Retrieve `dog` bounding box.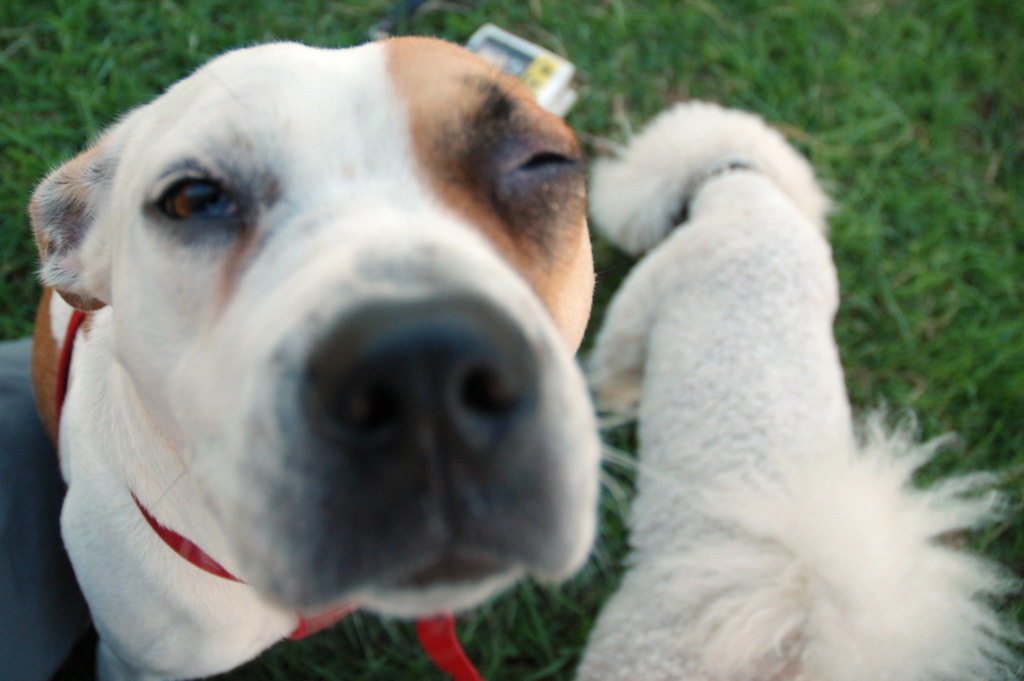
Bounding box: locate(578, 99, 1023, 680).
